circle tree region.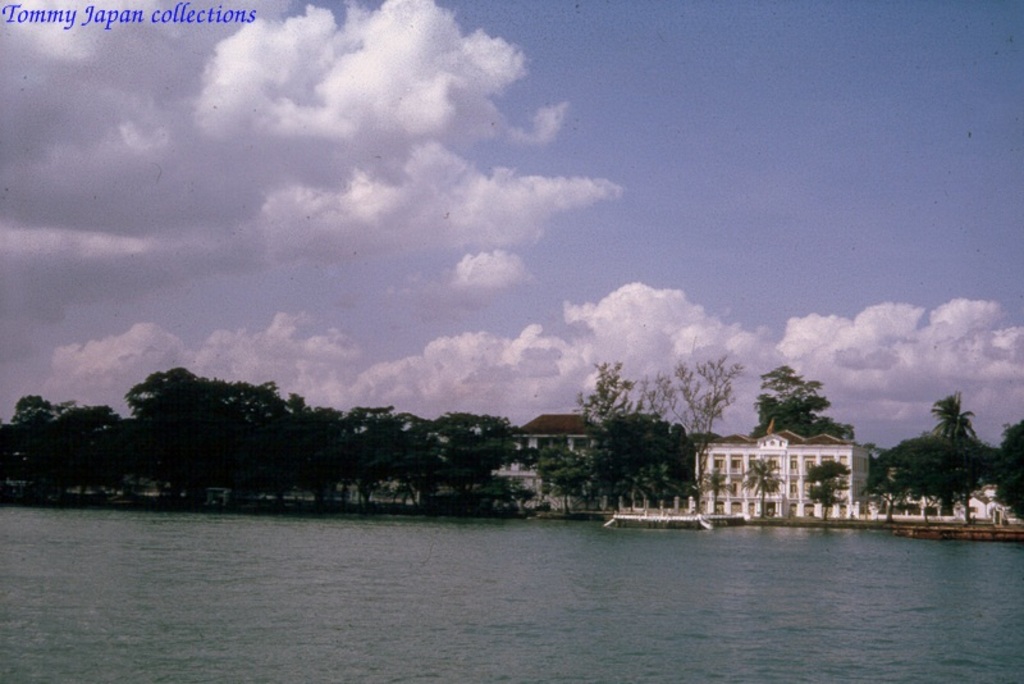
Region: x1=570, y1=351, x2=632, y2=428.
